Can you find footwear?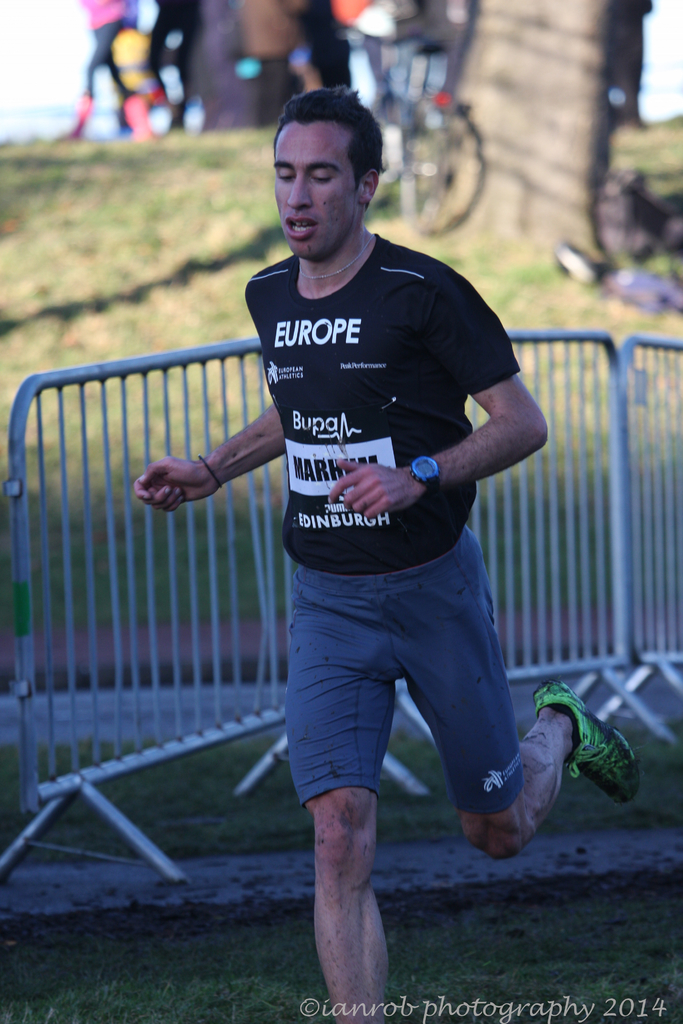
Yes, bounding box: detection(538, 678, 638, 799).
